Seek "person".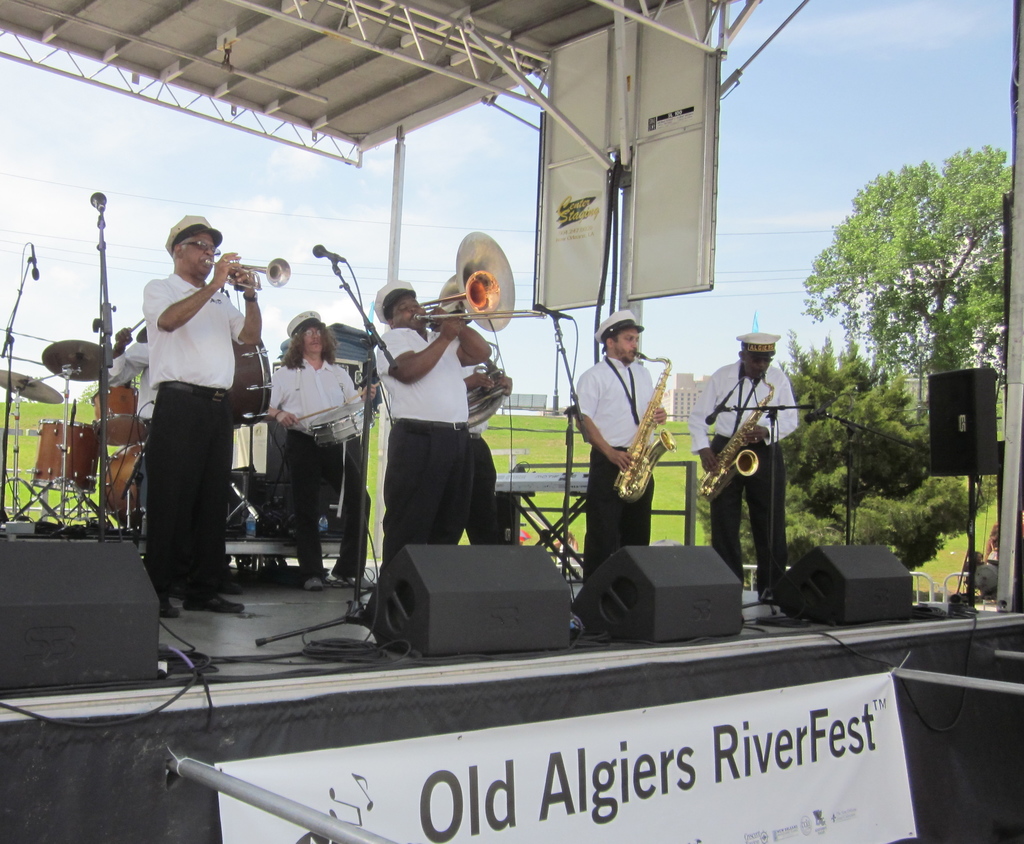
bbox=[261, 305, 372, 596].
